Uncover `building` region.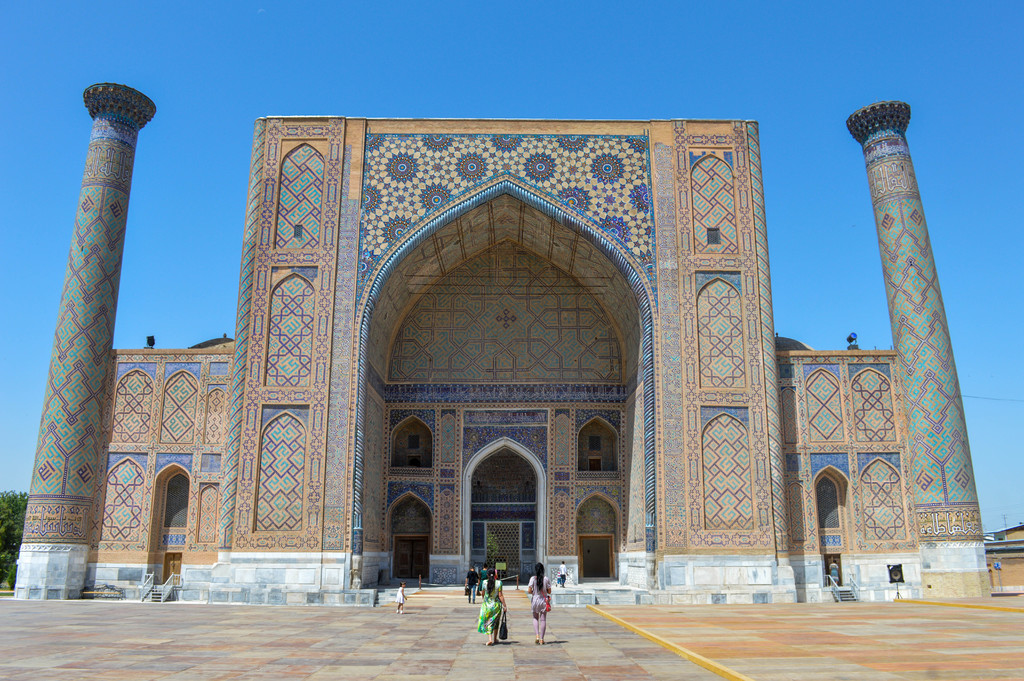
Uncovered: <bbox>15, 85, 994, 602</bbox>.
